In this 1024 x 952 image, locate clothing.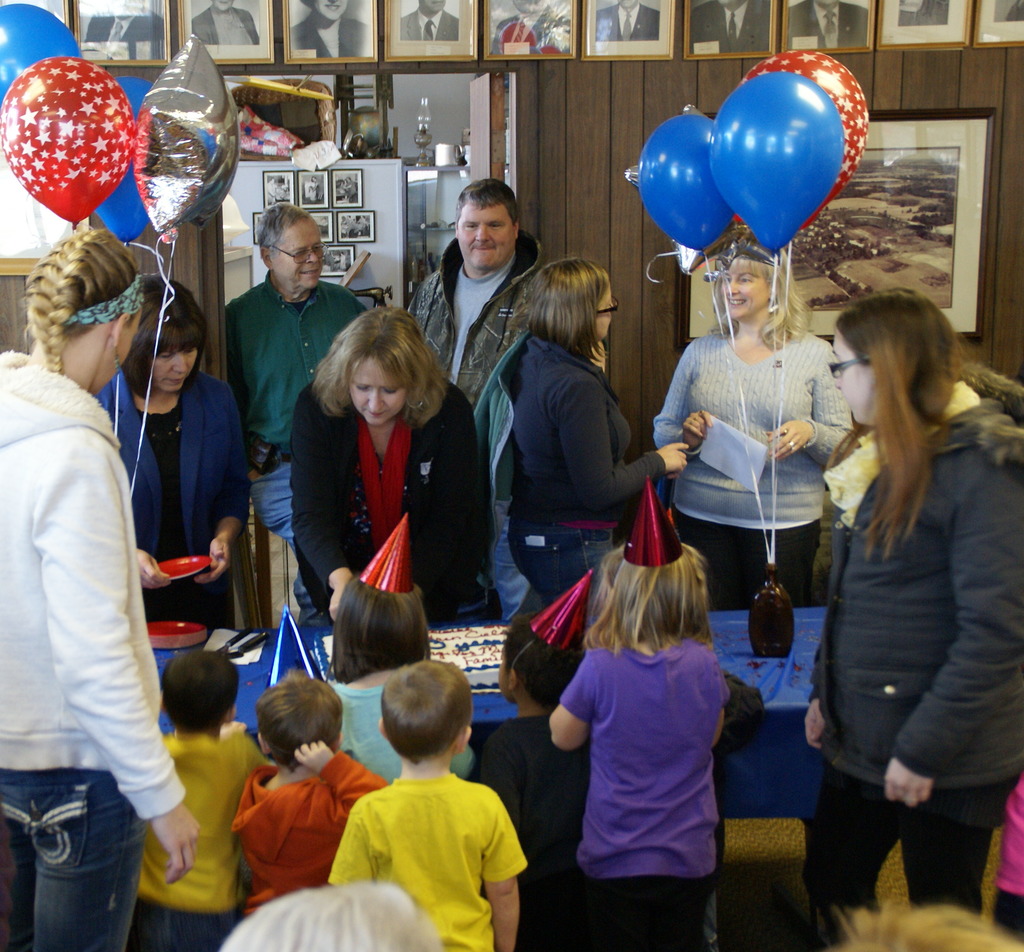
Bounding box: box=[336, 188, 344, 203].
